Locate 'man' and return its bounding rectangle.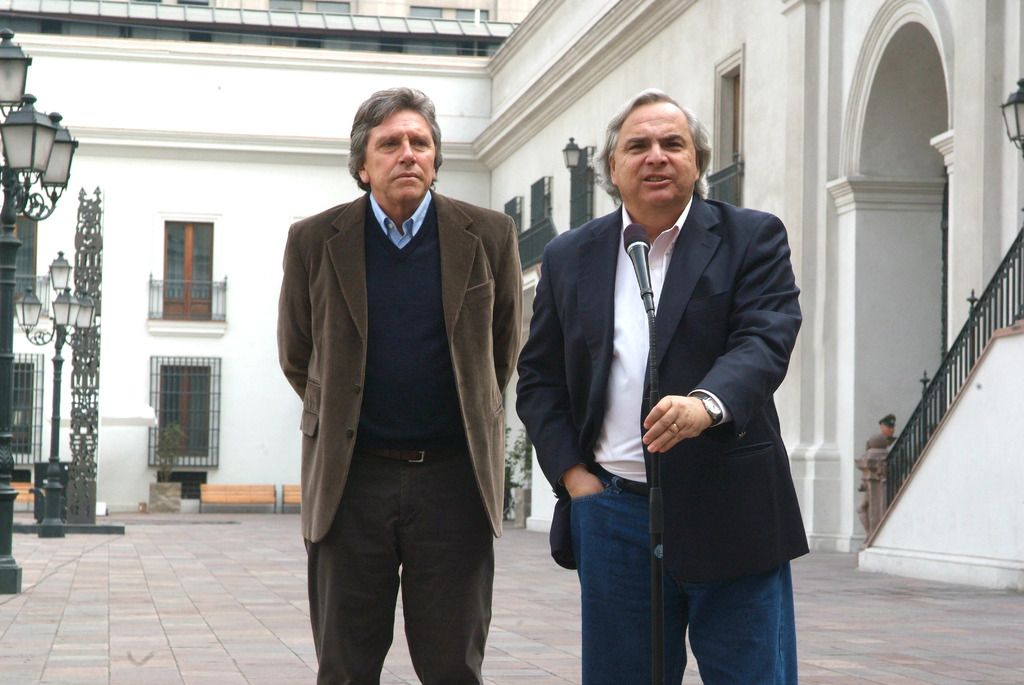
box=[877, 413, 909, 502].
